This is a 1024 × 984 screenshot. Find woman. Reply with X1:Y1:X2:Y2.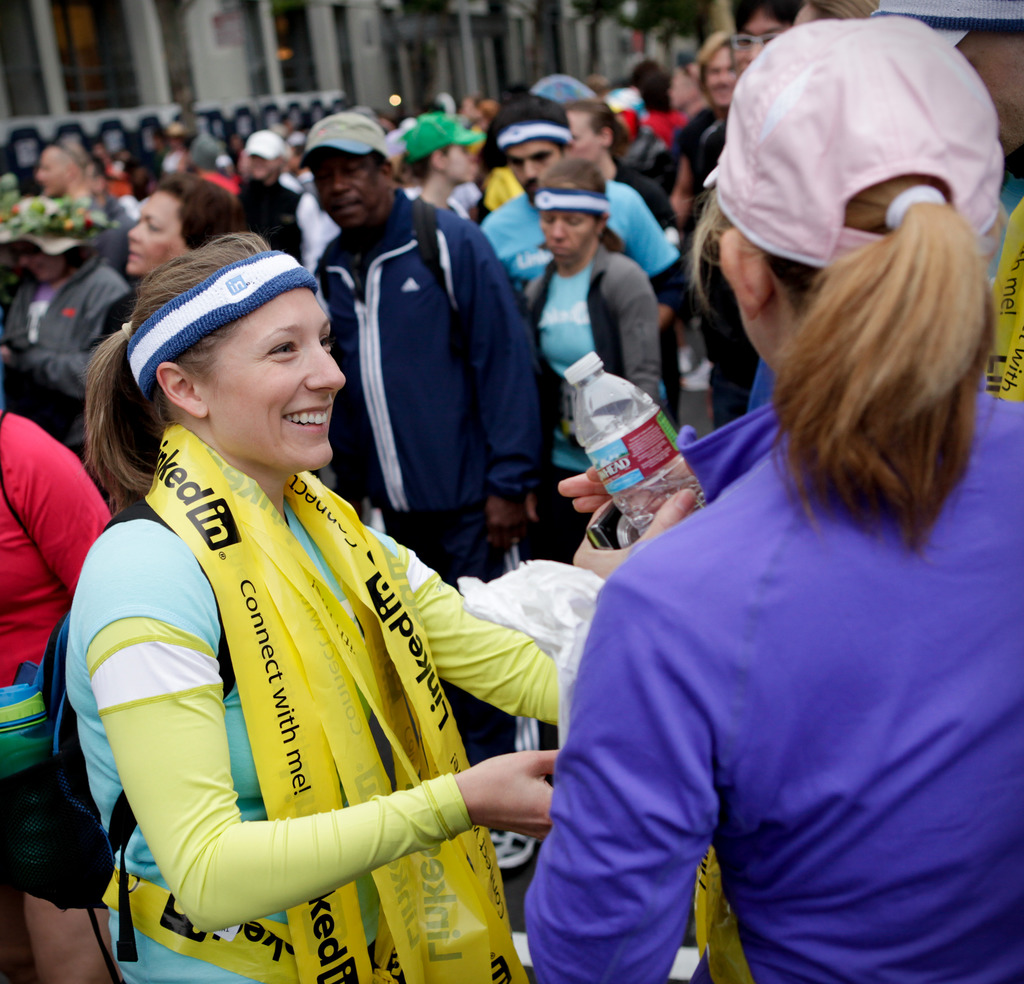
67:227:559:983.
